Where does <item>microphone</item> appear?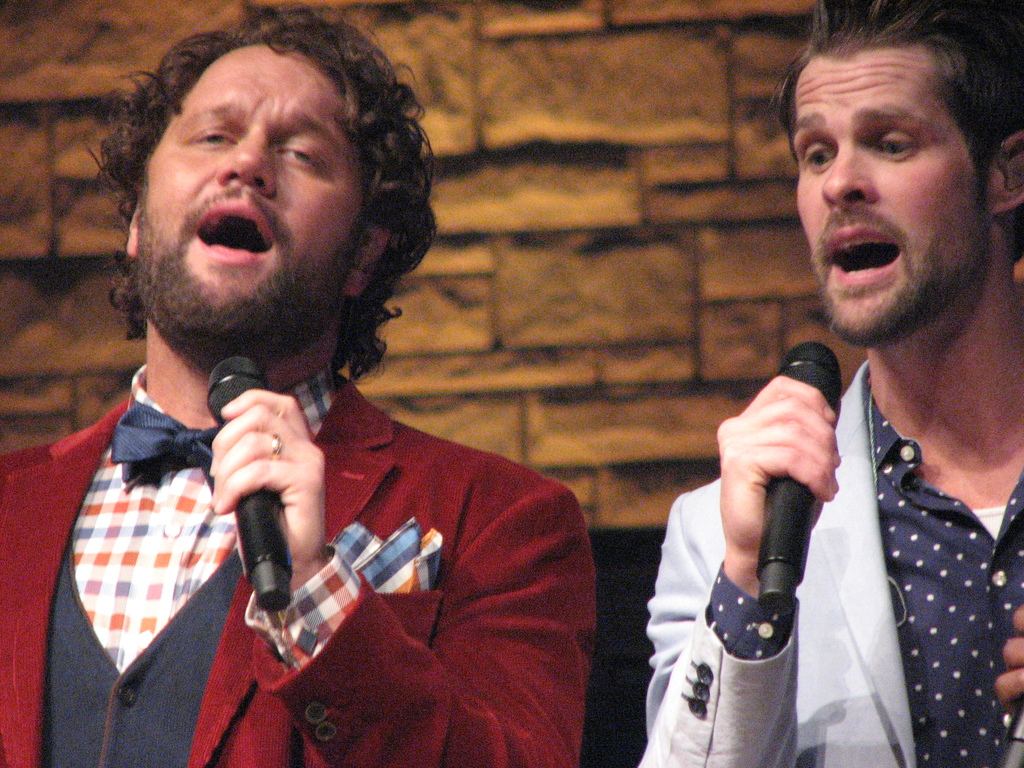
Appears at [left=756, top=339, right=843, bottom=616].
